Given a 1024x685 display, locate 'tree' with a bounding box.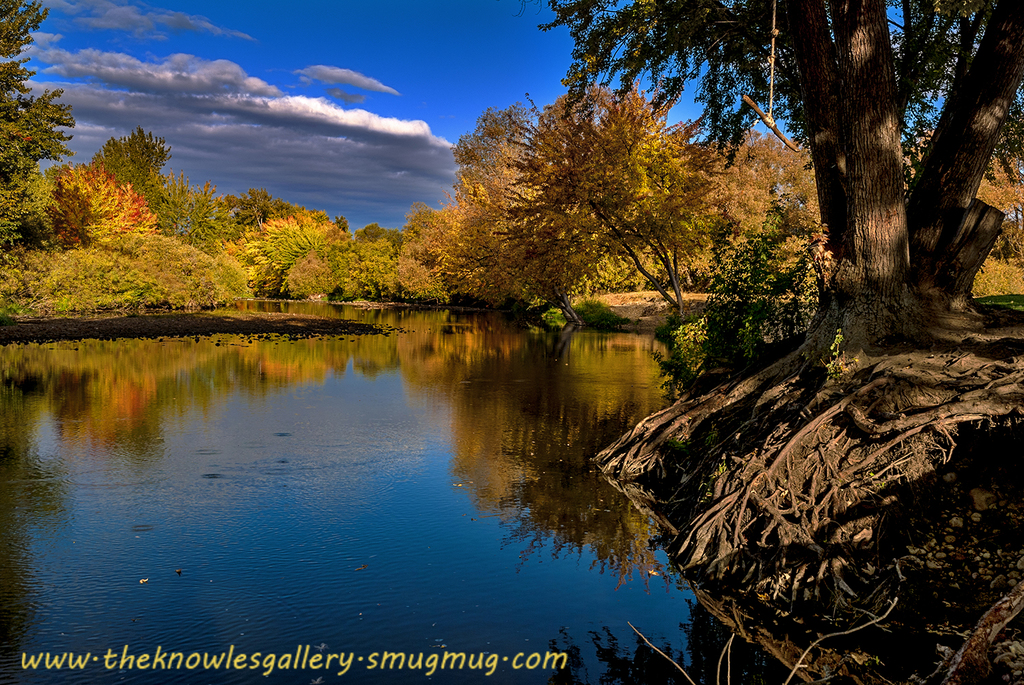
Located: rect(408, 206, 448, 268).
